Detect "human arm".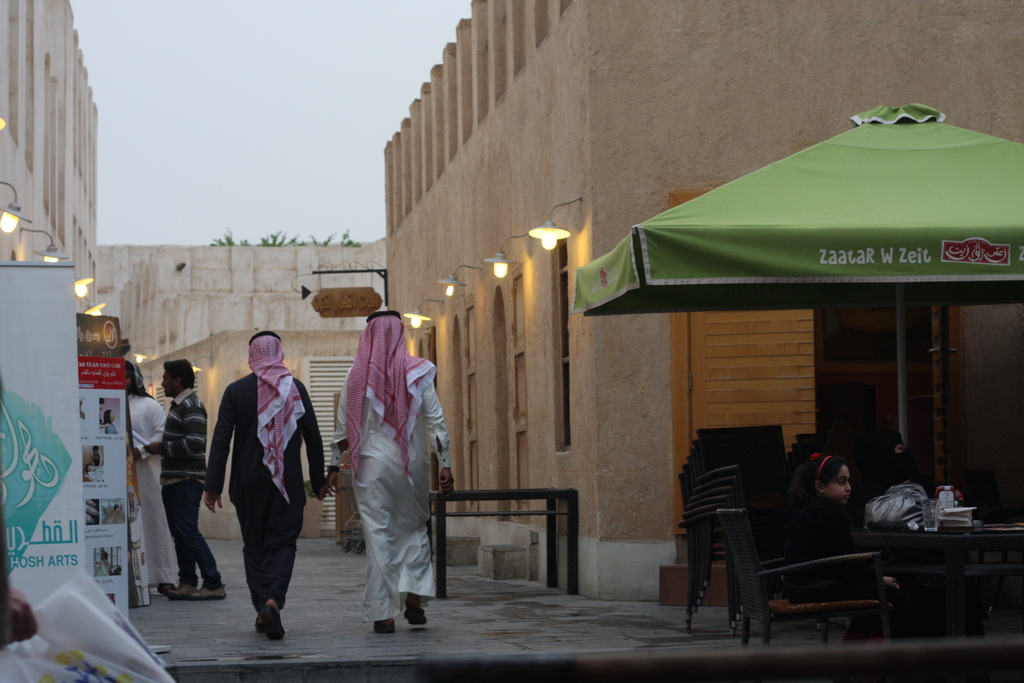
Detected at x1=202, y1=383, x2=234, y2=512.
